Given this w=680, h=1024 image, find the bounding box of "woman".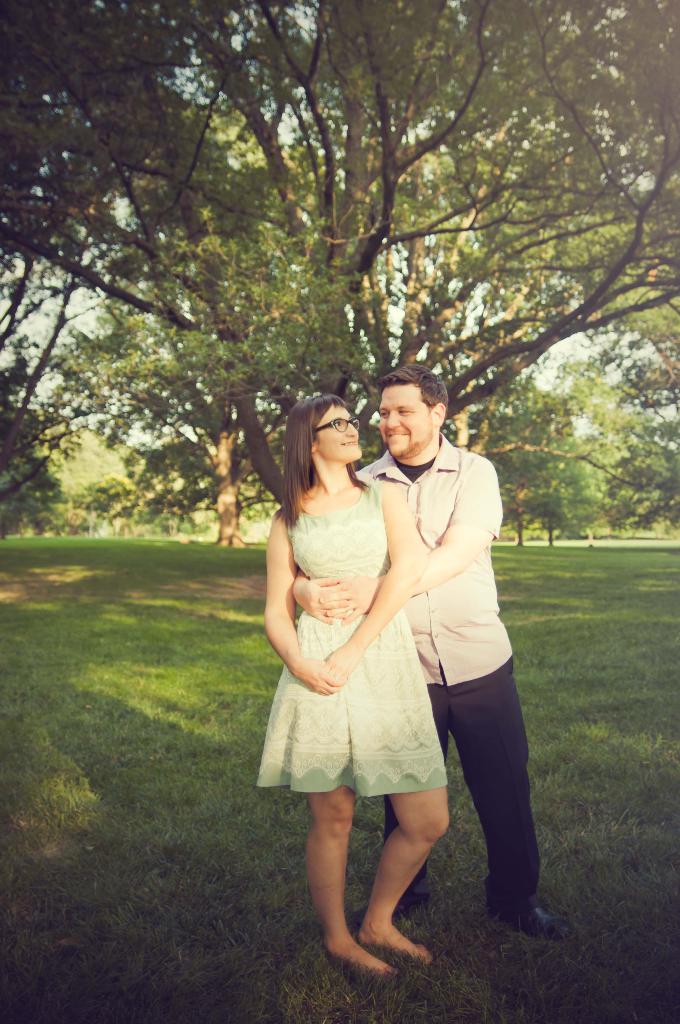
box(257, 380, 467, 907).
